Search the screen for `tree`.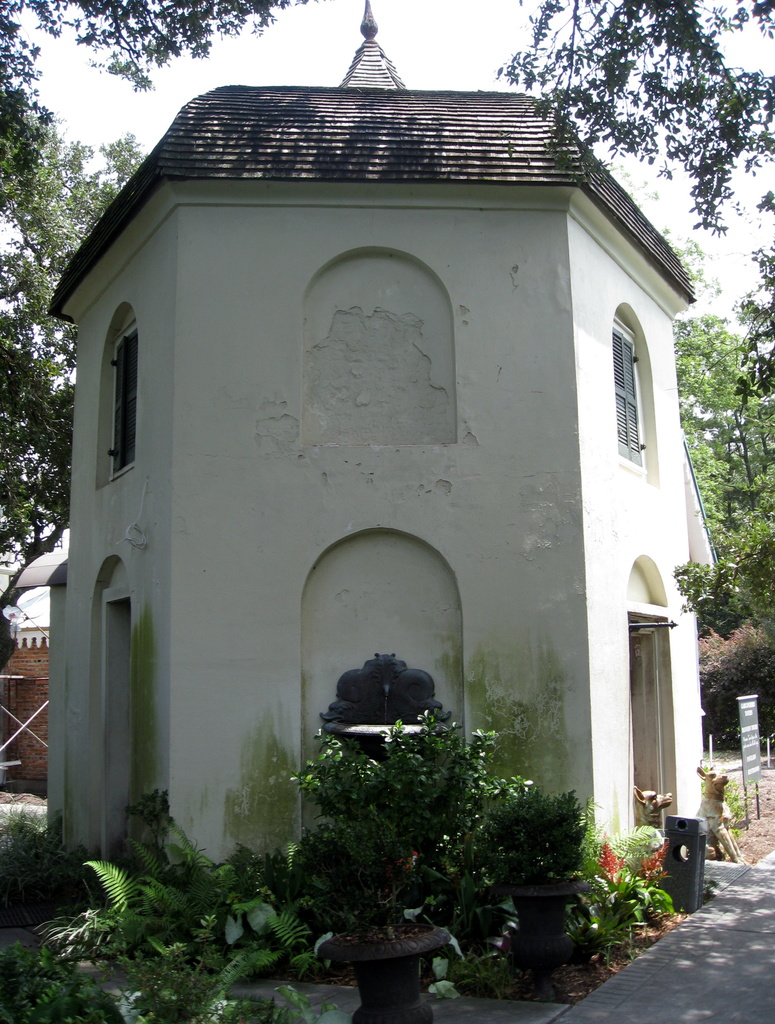
Found at [490, 1, 774, 225].
